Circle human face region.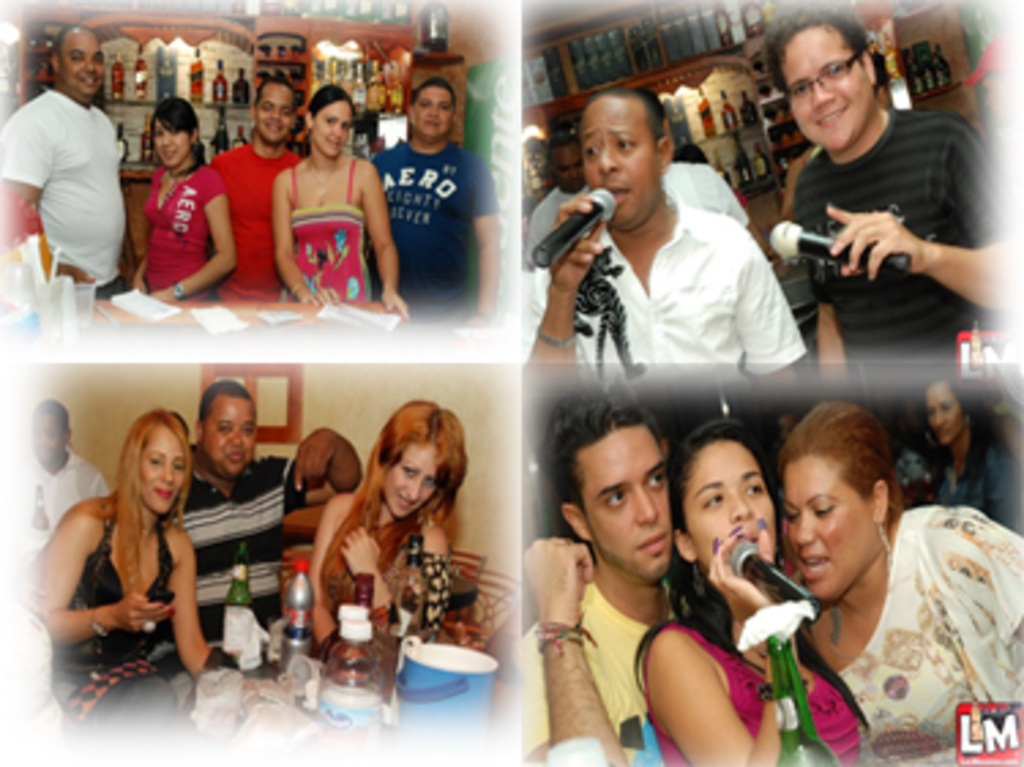
Region: rect(928, 377, 964, 448).
